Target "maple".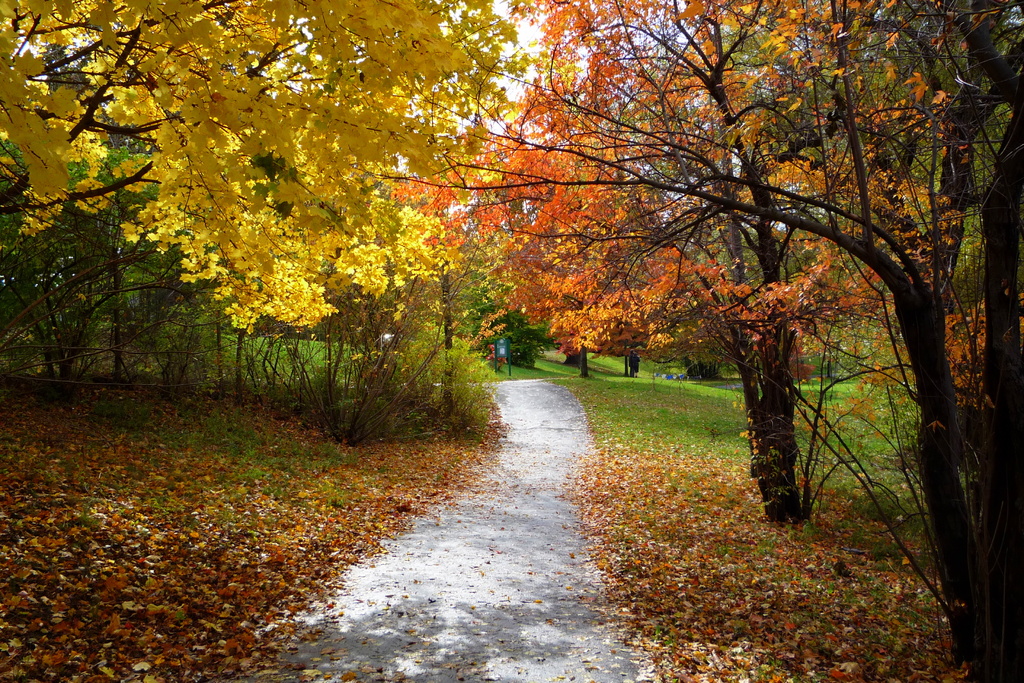
Target region: 0, 0, 488, 348.
